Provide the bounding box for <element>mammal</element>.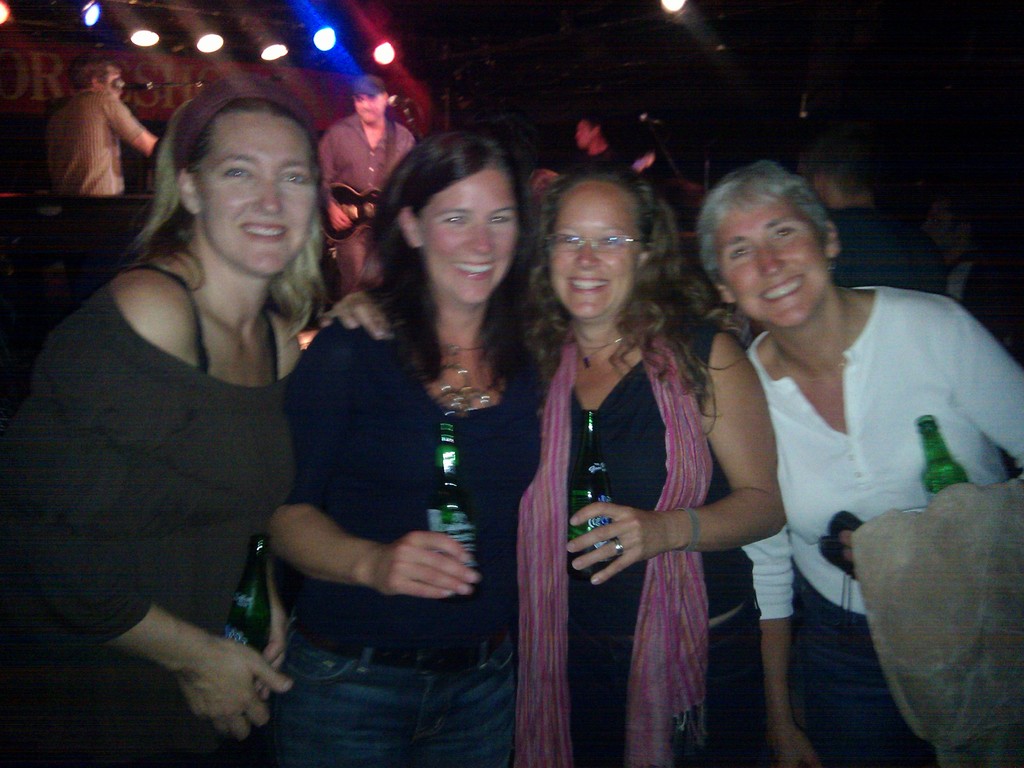
l=311, t=72, r=419, b=316.
